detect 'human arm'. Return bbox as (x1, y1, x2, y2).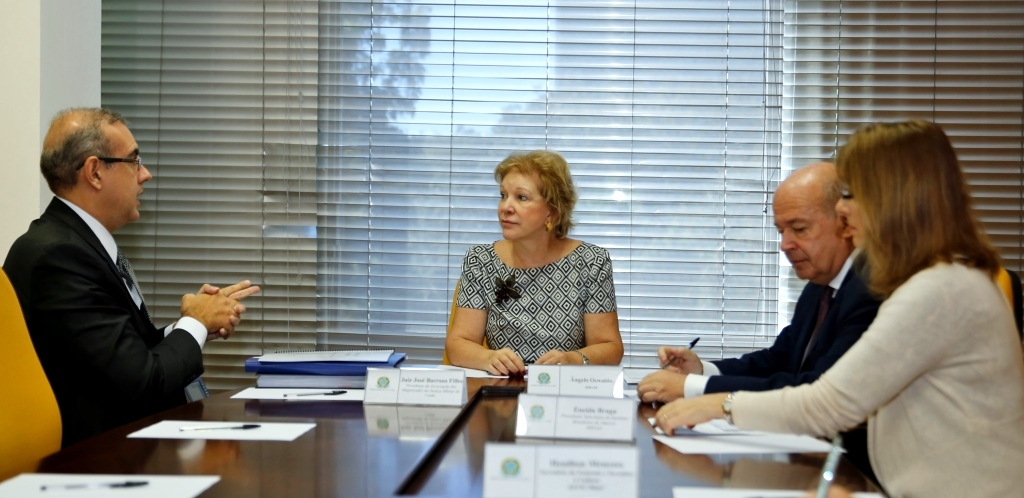
(648, 318, 793, 368).
